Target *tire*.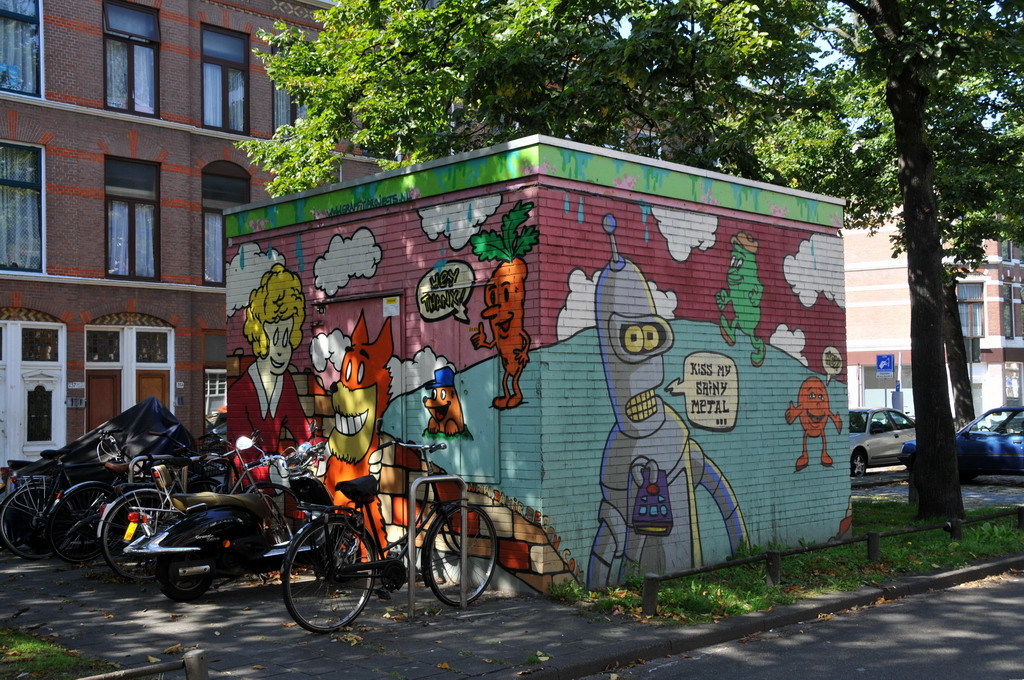
Target region: 280, 518, 361, 635.
